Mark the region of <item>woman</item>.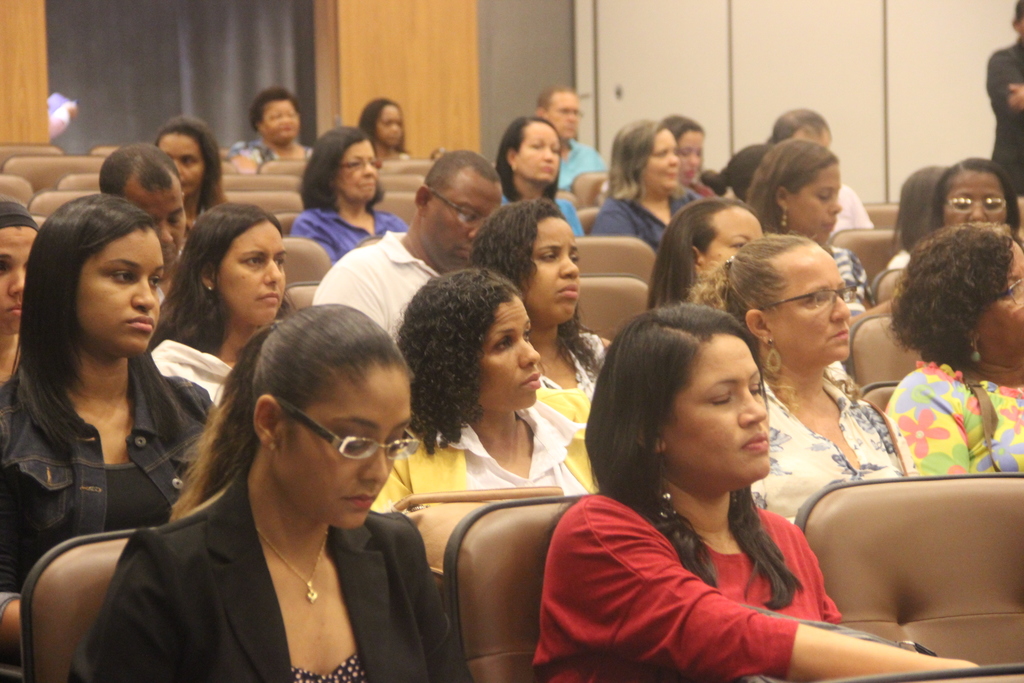
Region: bbox=[884, 218, 1023, 483].
